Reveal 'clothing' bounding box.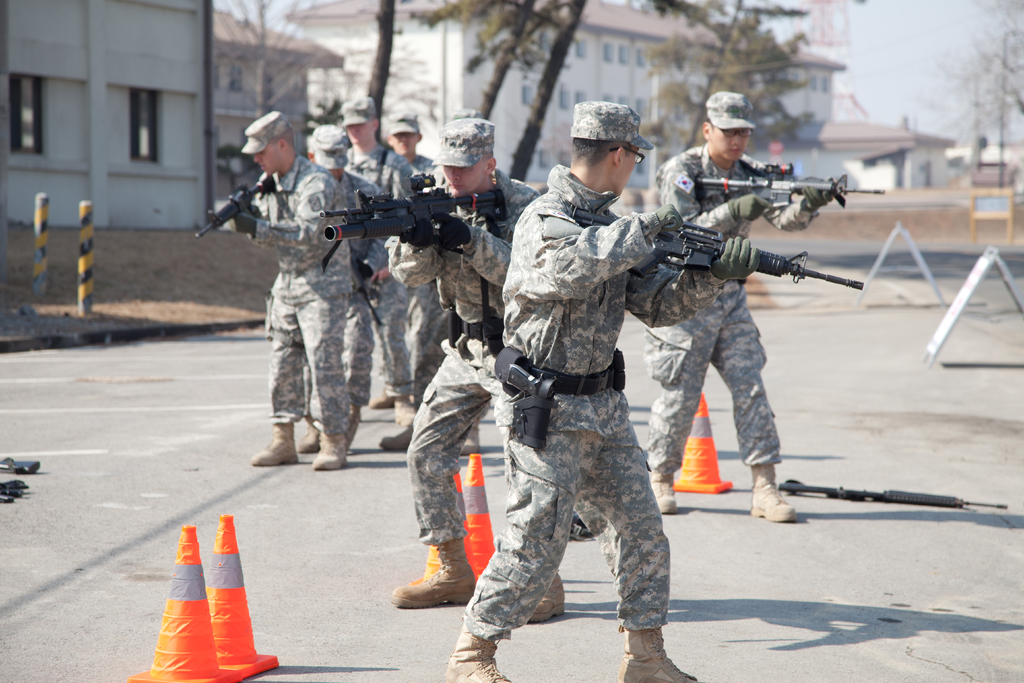
Revealed: crop(342, 147, 425, 409).
